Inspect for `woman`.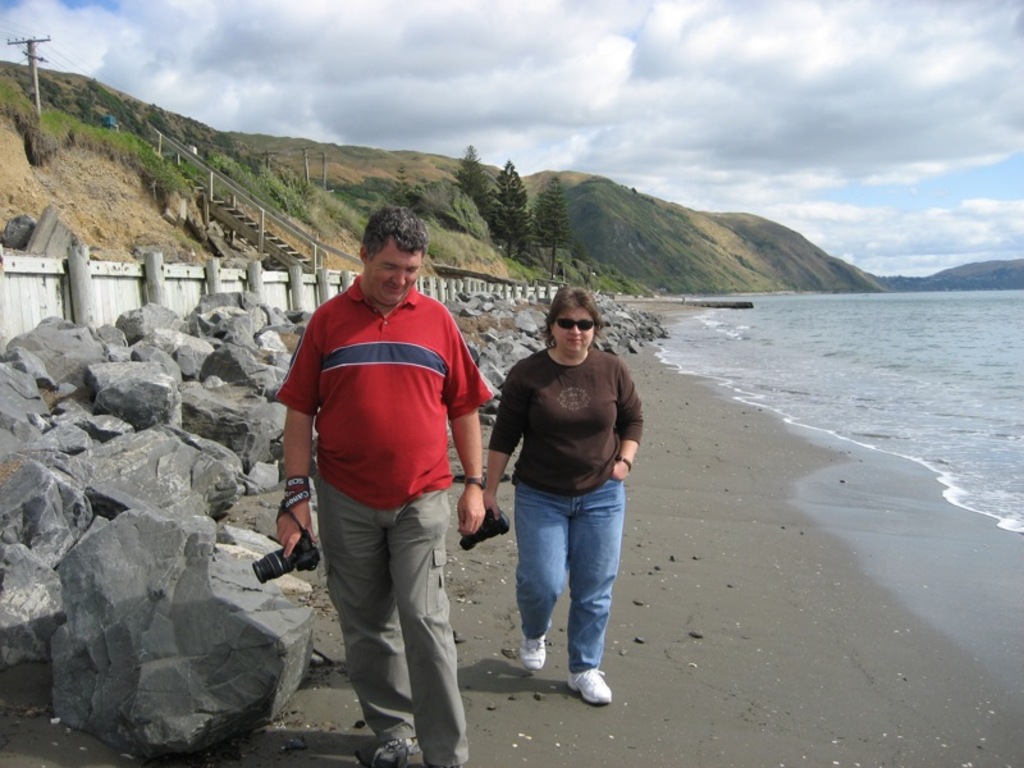
Inspection: 485 288 641 704.
